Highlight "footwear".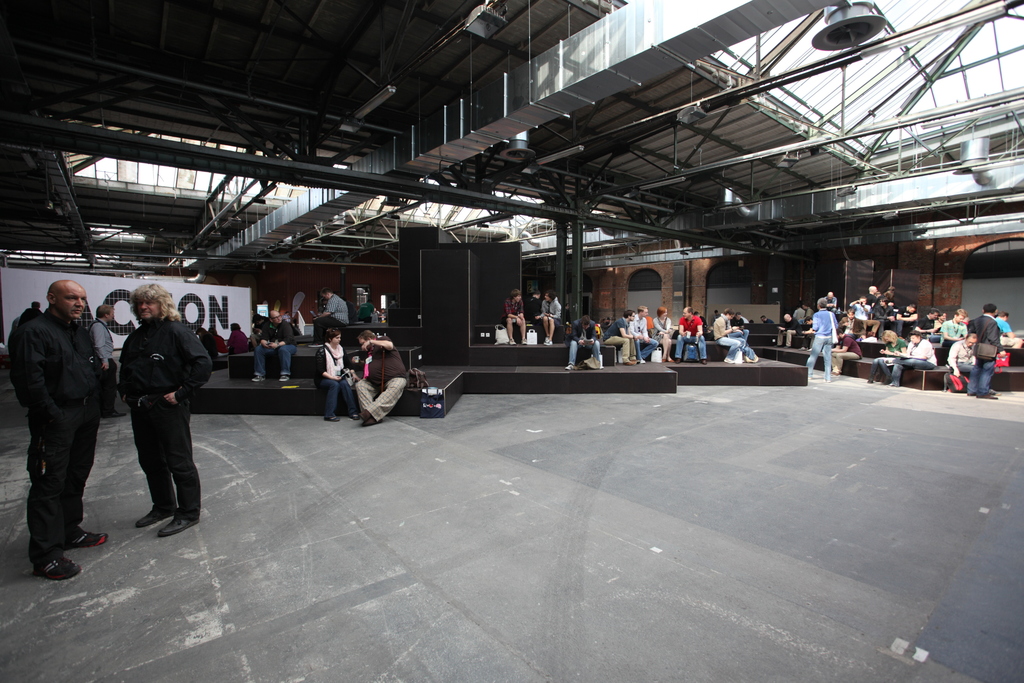
Highlighted region: detection(339, 404, 356, 418).
